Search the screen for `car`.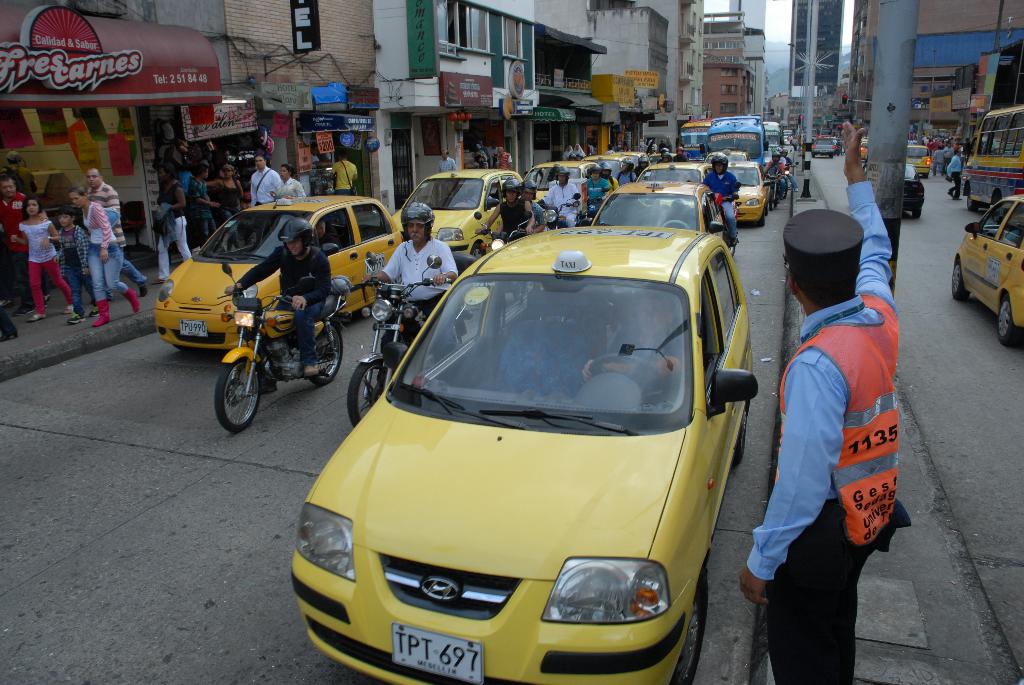
Found at box(587, 187, 735, 257).
